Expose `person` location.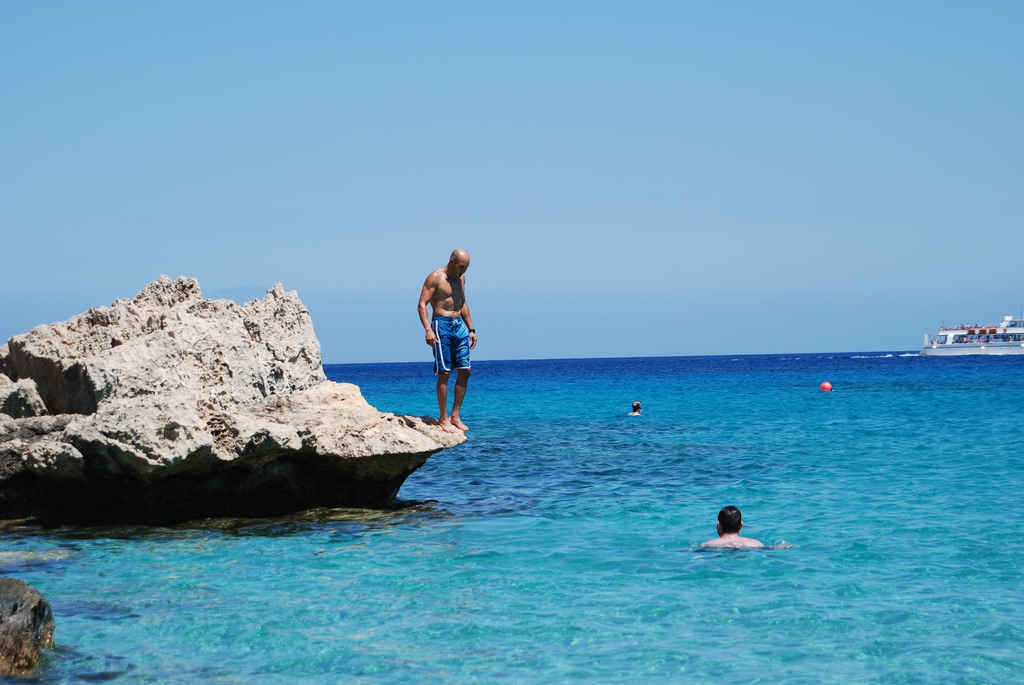
Exposed at region(701, 506, 764, 549).
